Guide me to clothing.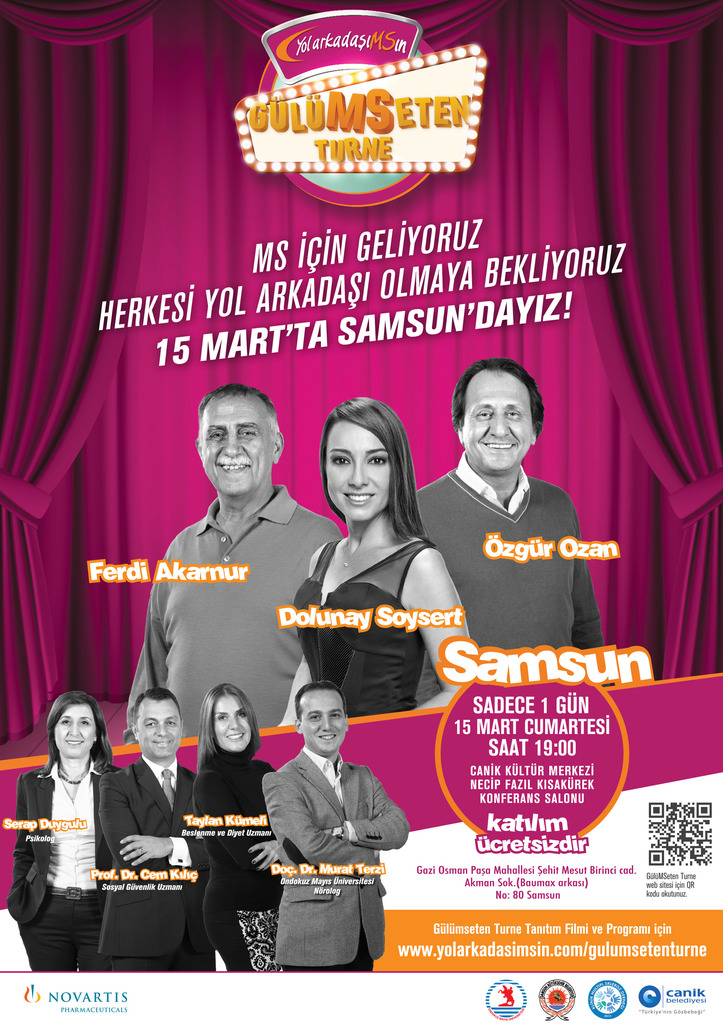
Guidance: l=15, t=756, r=123, b=980.
